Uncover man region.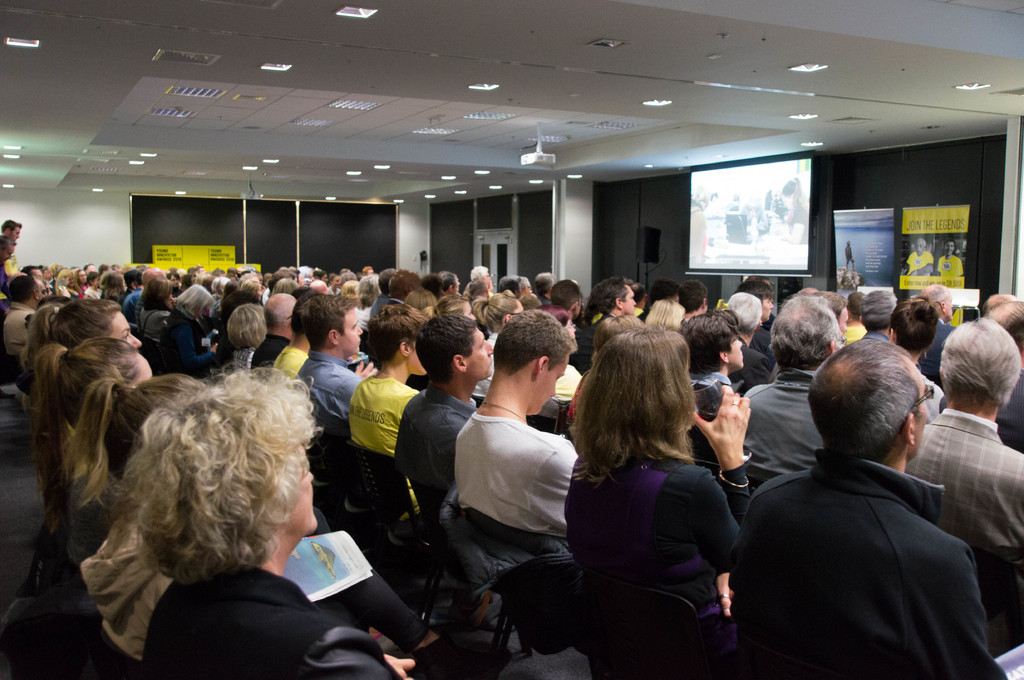
Uncovered: rect(730, 299, 1006, 674).
